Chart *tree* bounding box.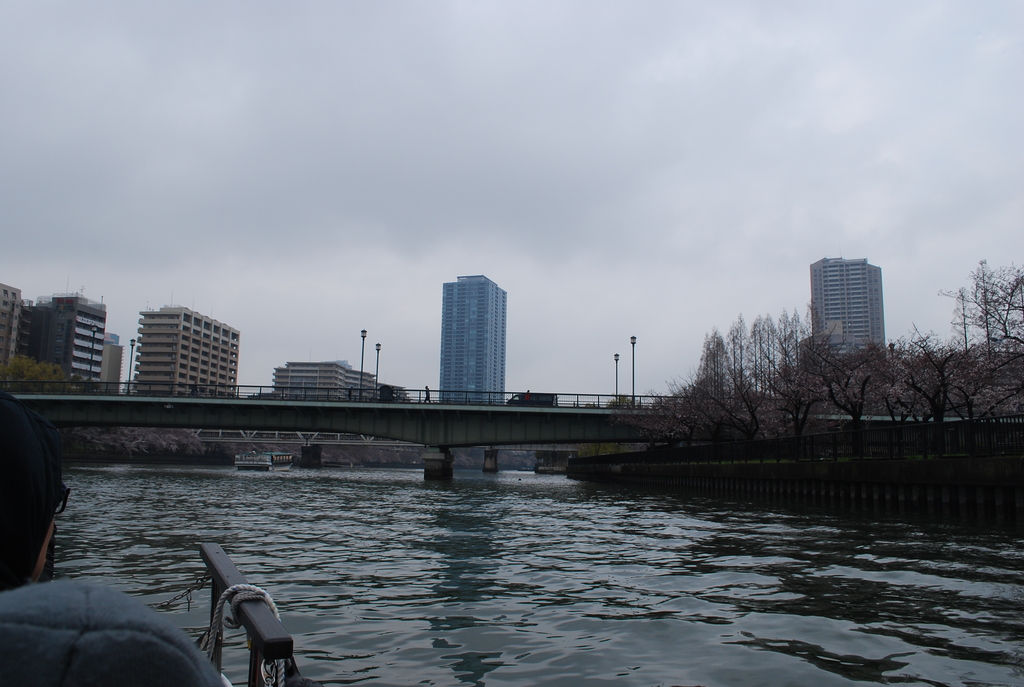
Charted: 639,391,705,452.
